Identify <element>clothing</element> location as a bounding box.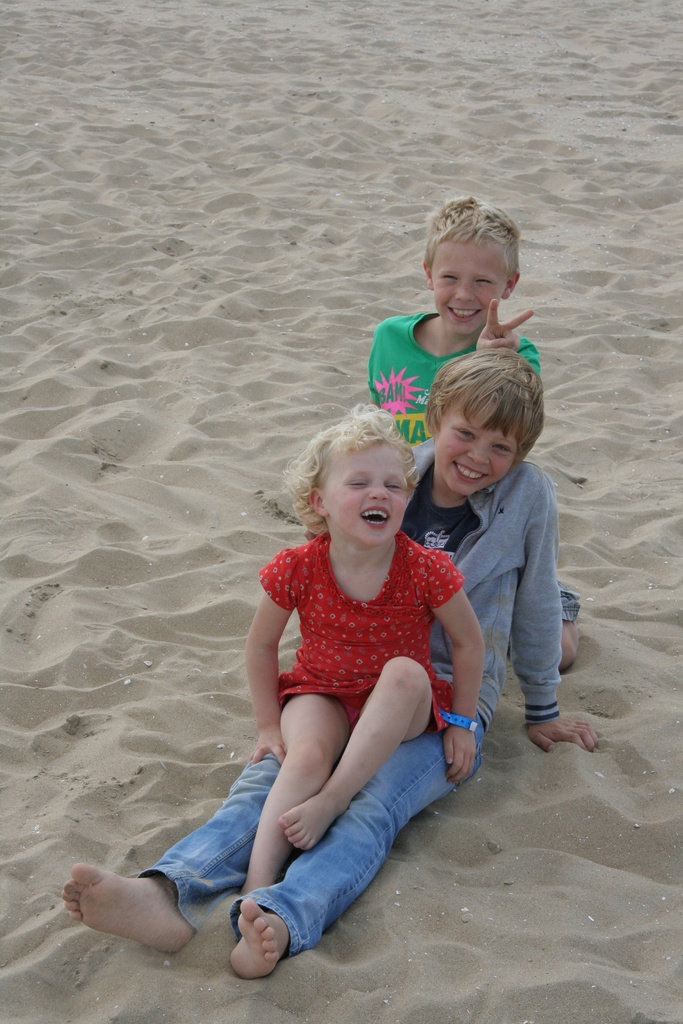
l=366, t=304, r=573, b=608.
